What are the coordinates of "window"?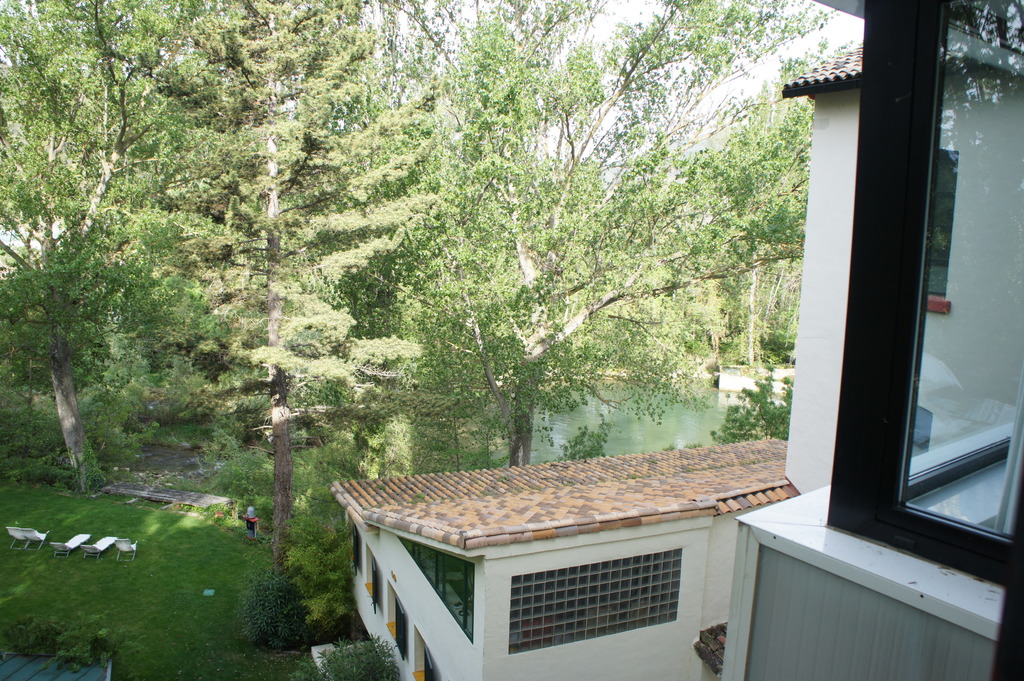
locate(508, 543, 679, 654).
